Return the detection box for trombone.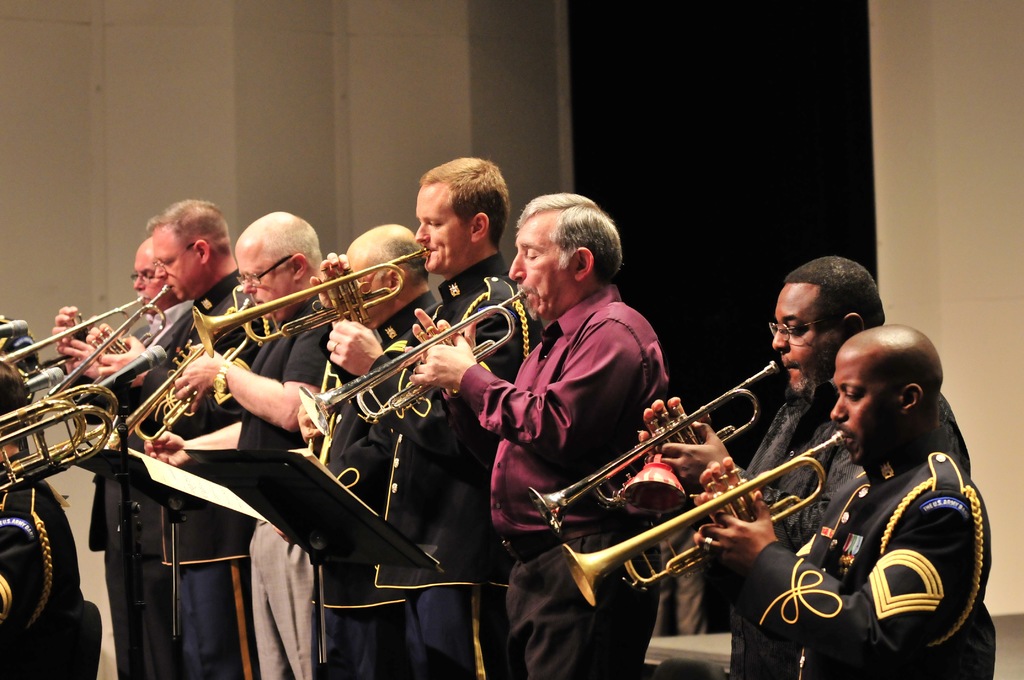
left=127, top=310, right=266, bottom=432.
